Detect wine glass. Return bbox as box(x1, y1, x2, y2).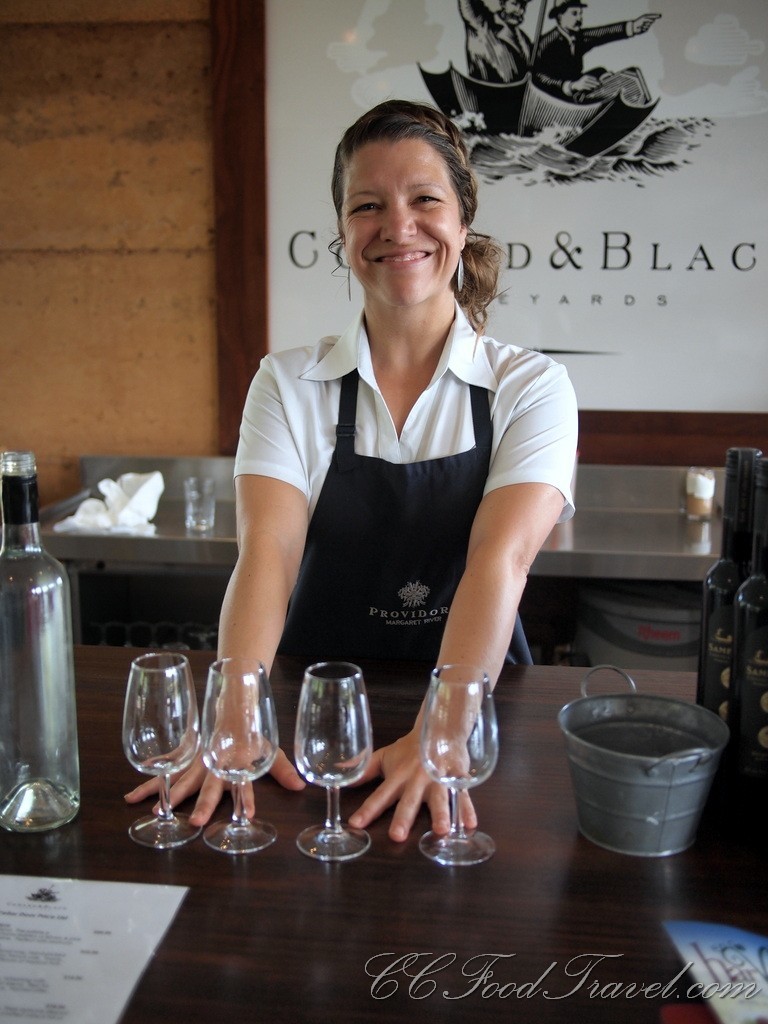
box(122, 652, 204, 846).
